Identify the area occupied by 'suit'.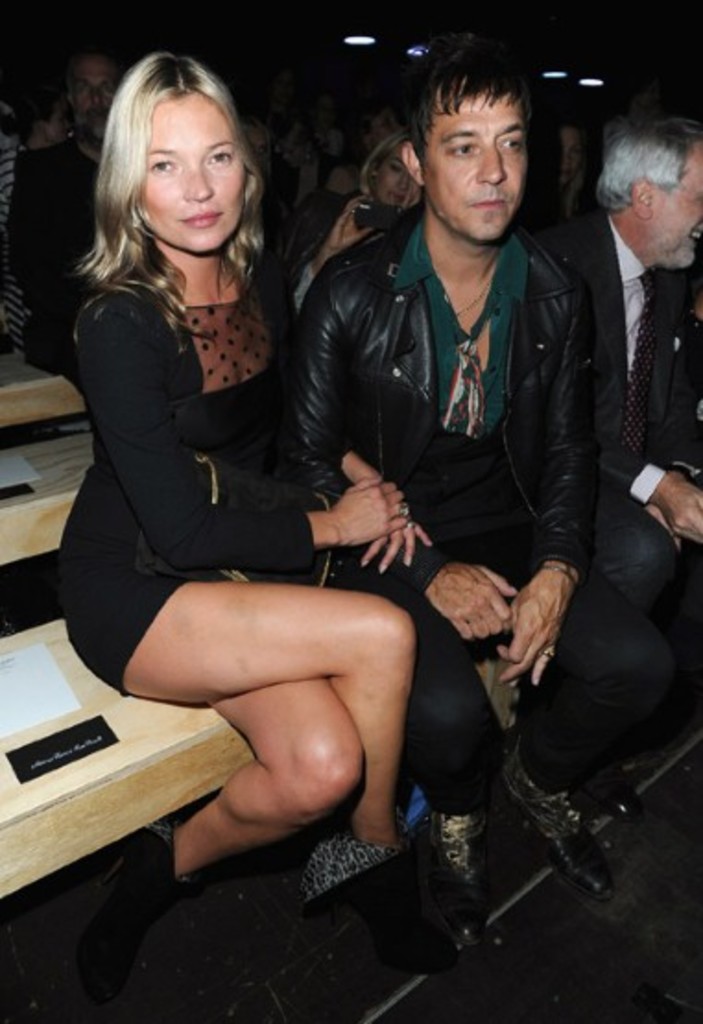
Area: [x1=544, y1=85, x2=702, y2=694].
